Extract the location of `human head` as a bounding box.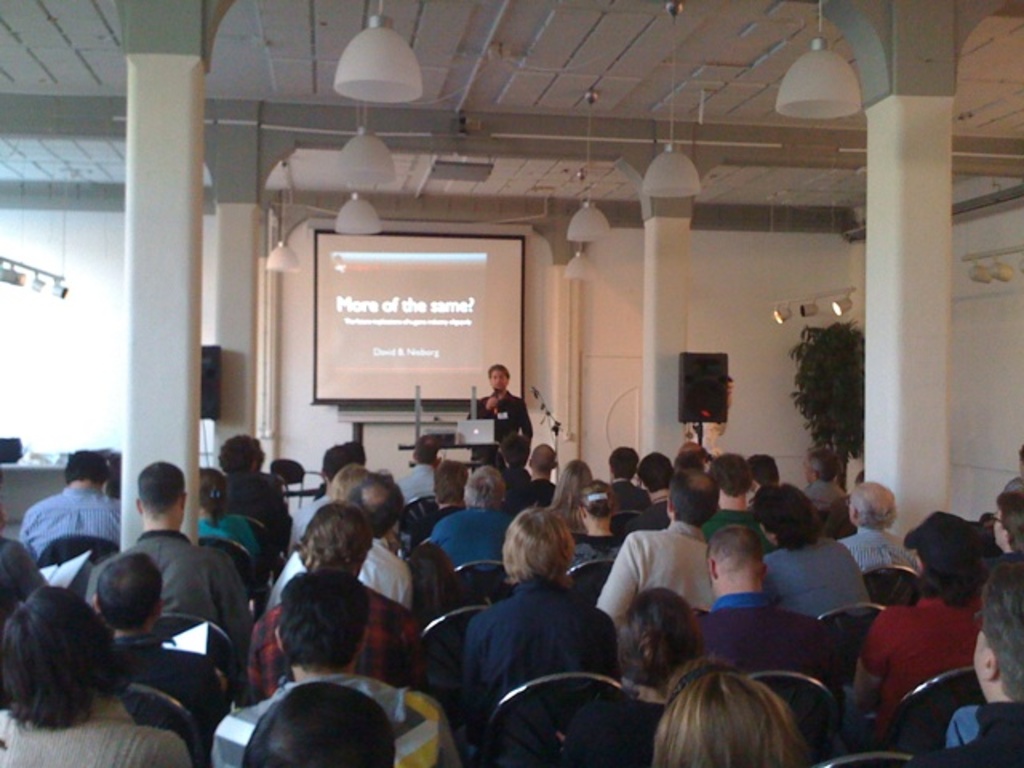
496 434 528 470.
